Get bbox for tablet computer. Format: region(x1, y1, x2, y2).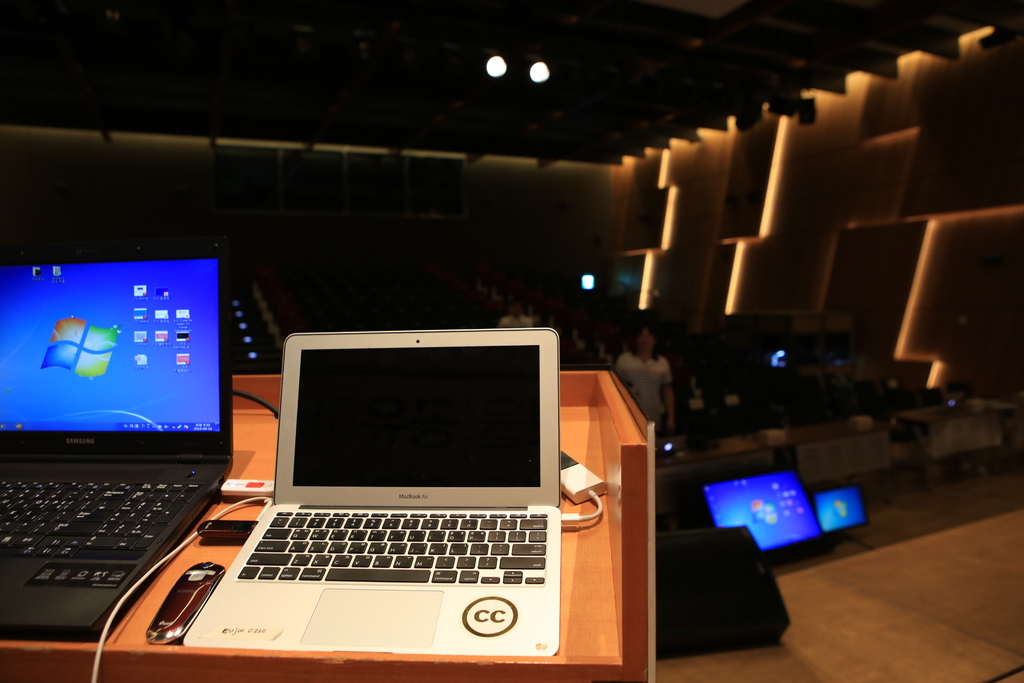
region(814, 488, 867, 532).
